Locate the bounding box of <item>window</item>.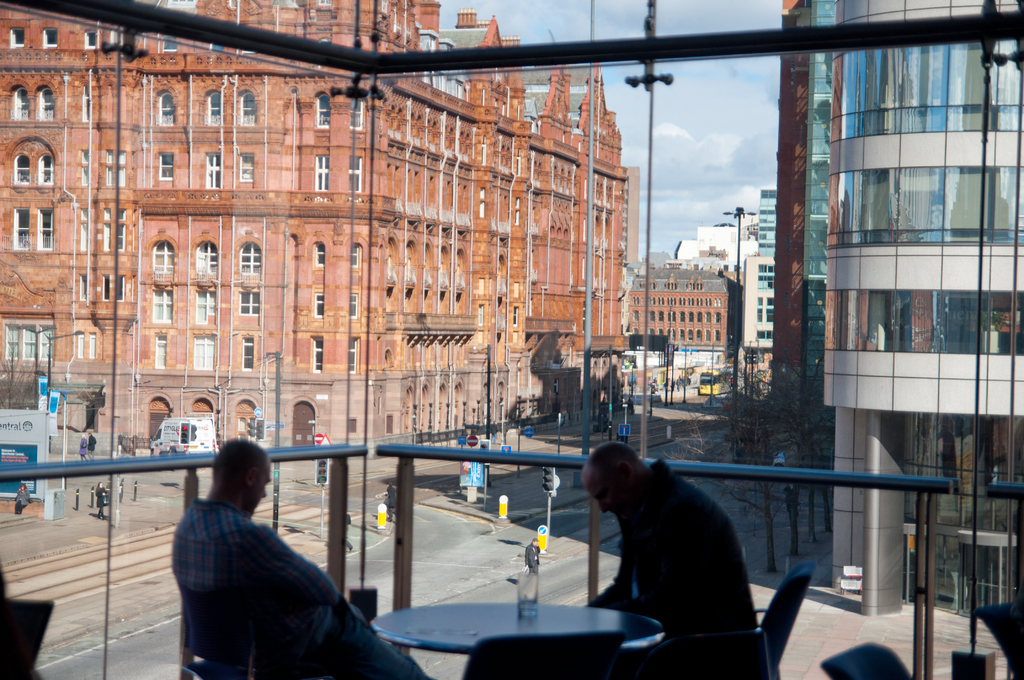
Bounding box: x1=150, y1=288, x2=173, y2=323.
